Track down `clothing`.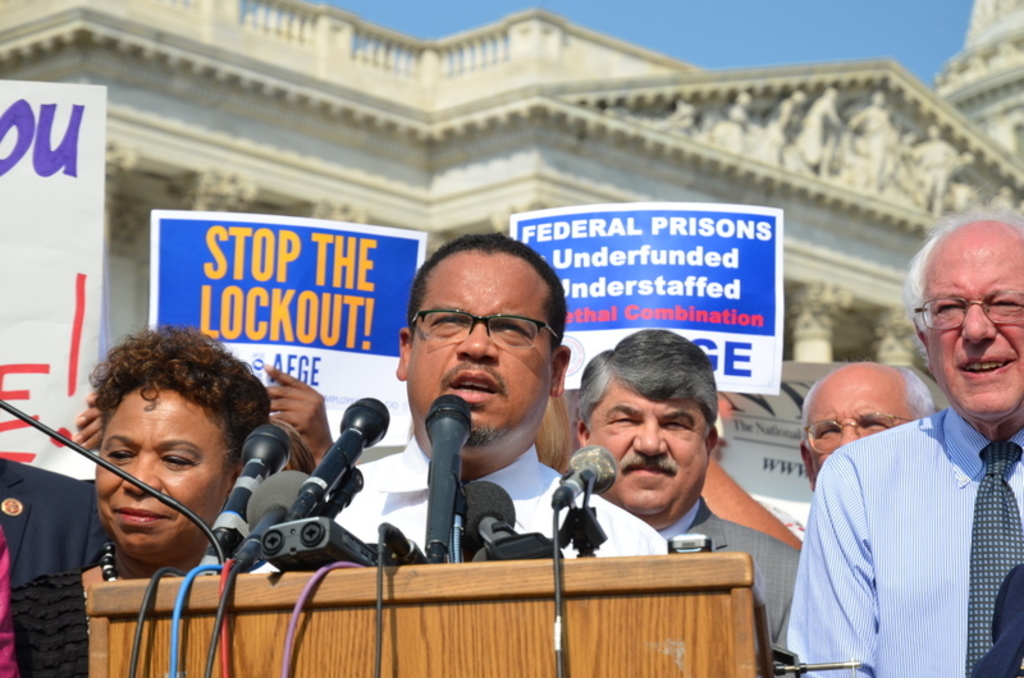
Tracked to locate(786, 379, 1016, 674).
